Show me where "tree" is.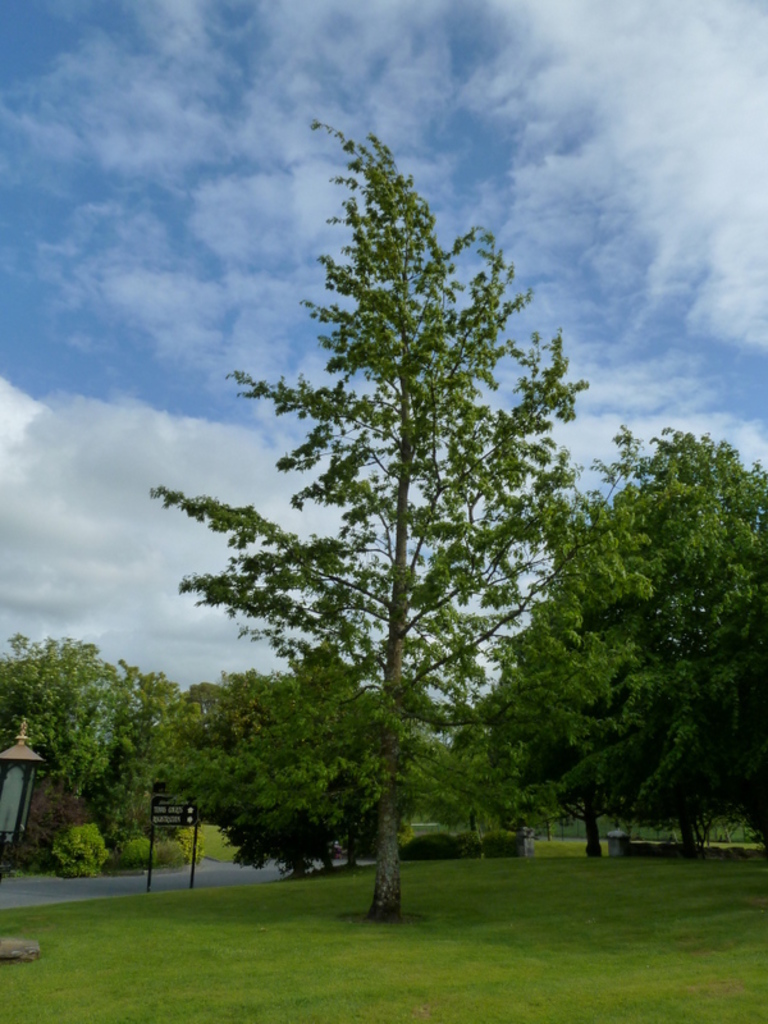
"tree" is at bbox=[625, 470, 764, 909].
